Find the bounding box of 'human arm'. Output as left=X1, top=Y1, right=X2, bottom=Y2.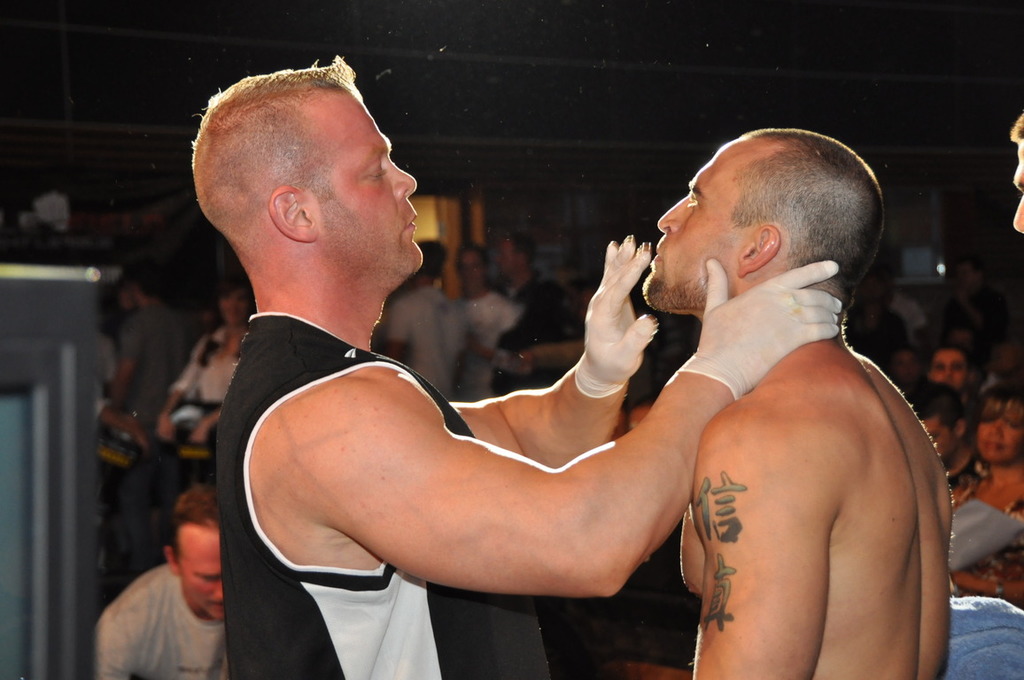
left=682, top=399, right=829, bottom=678.
